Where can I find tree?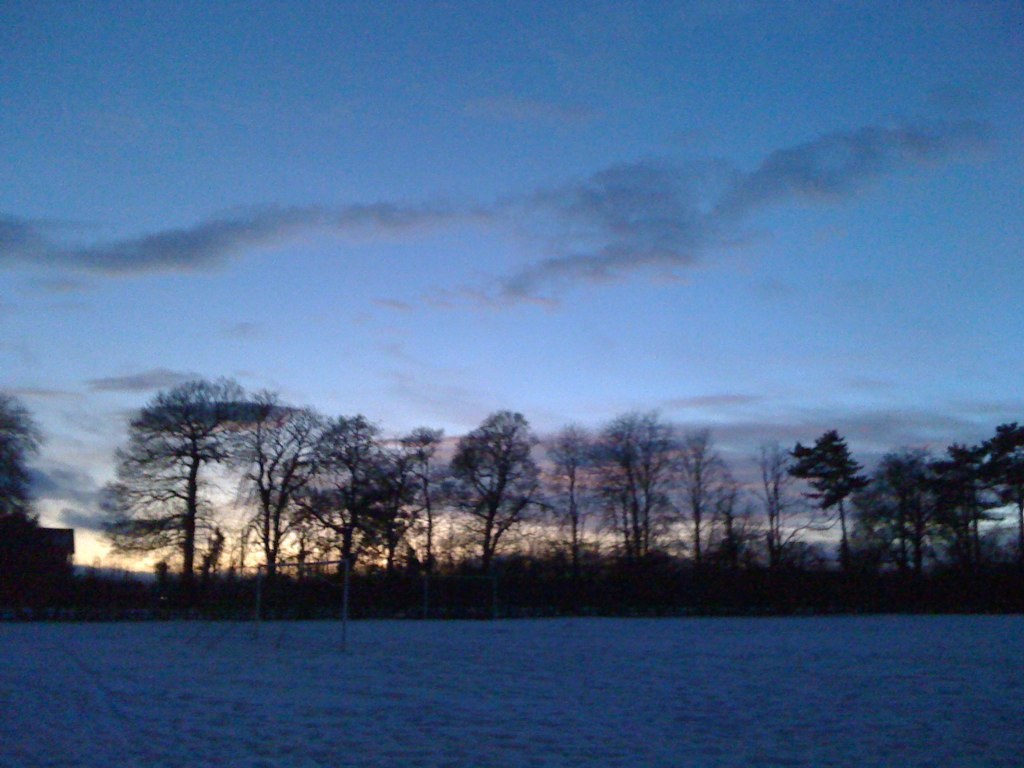
You can find it at {"x1": 296, "y1": 396, "x2": 416, "y2": 647}.
